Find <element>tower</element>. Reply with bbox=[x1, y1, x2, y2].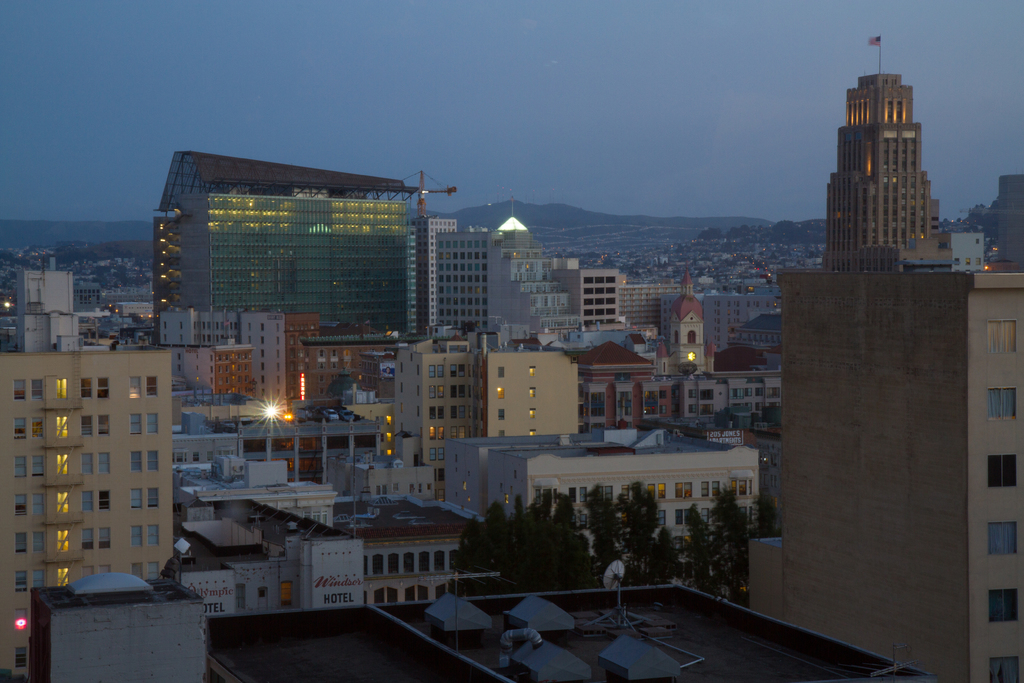
bbox=[563, 256, 625, 334].
